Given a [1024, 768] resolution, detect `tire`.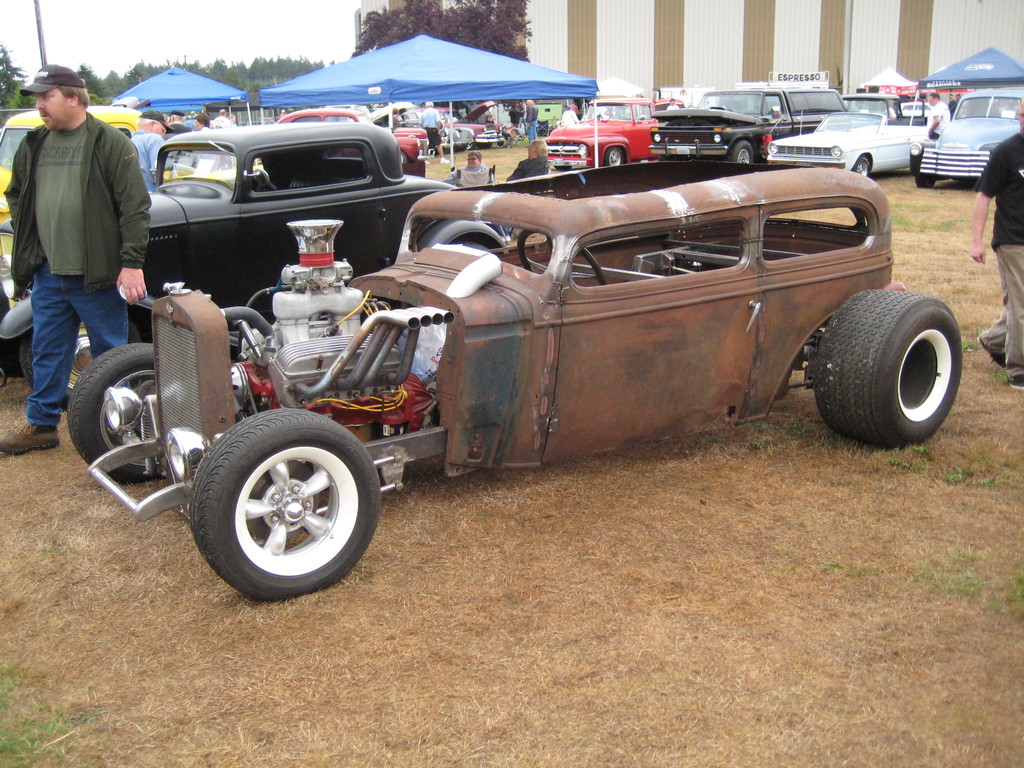
box(915, 173, 934, 188).
